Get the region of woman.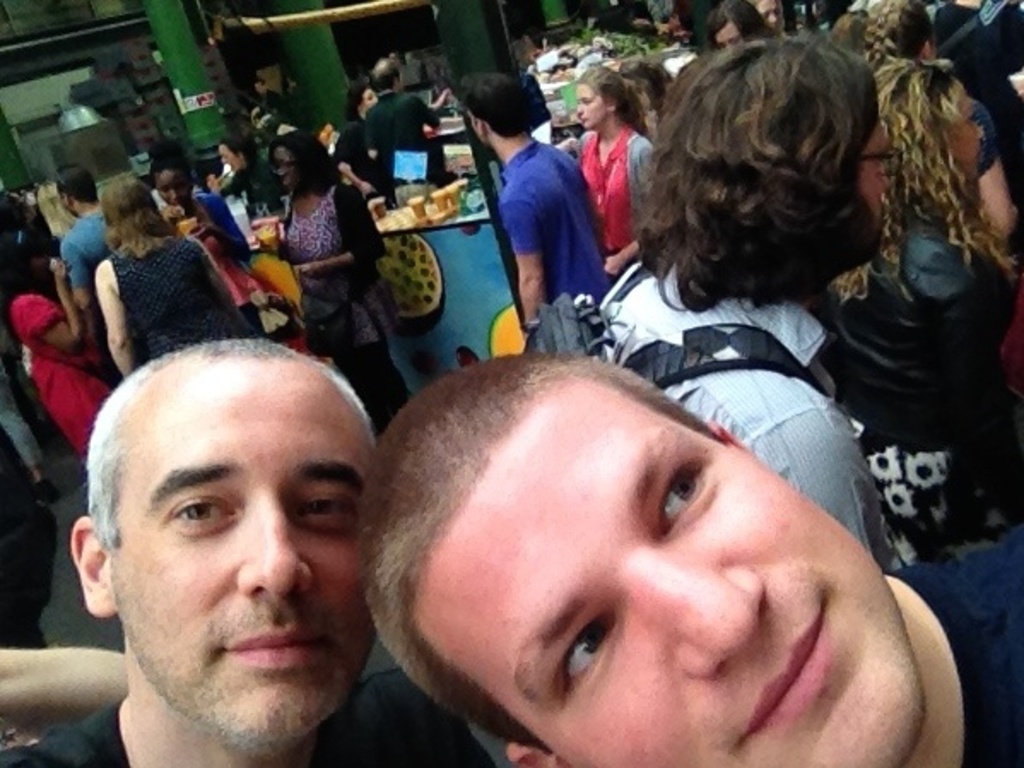
268,135,403,434.
